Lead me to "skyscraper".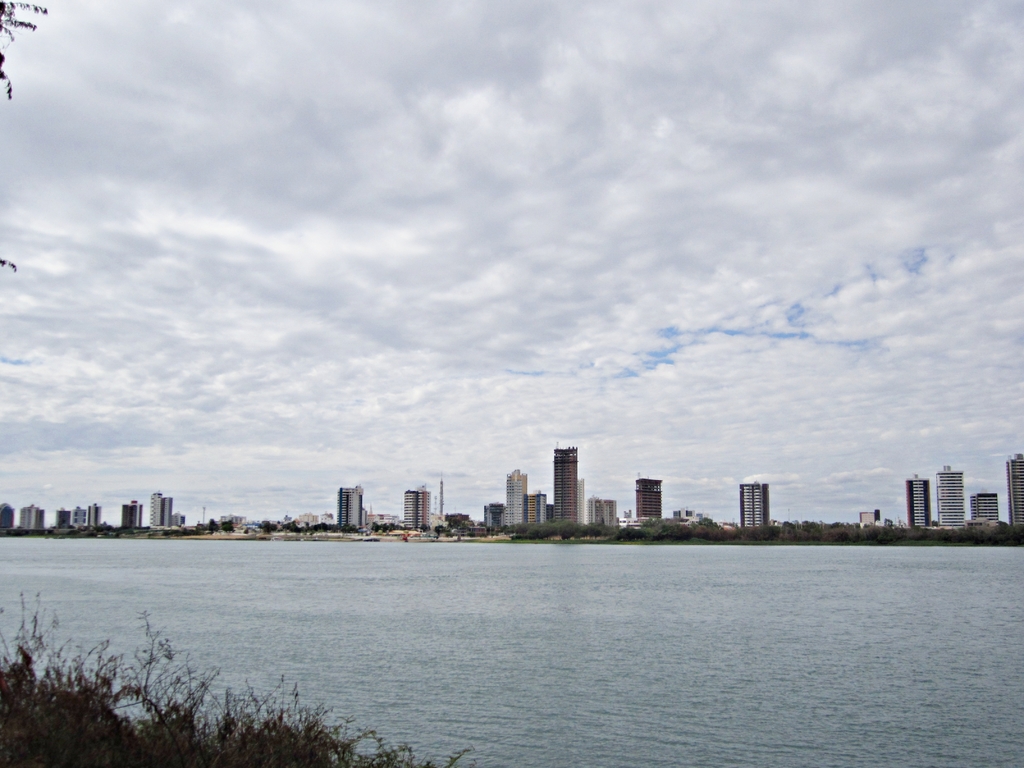
Lead to [547, 443, 584, 524].
